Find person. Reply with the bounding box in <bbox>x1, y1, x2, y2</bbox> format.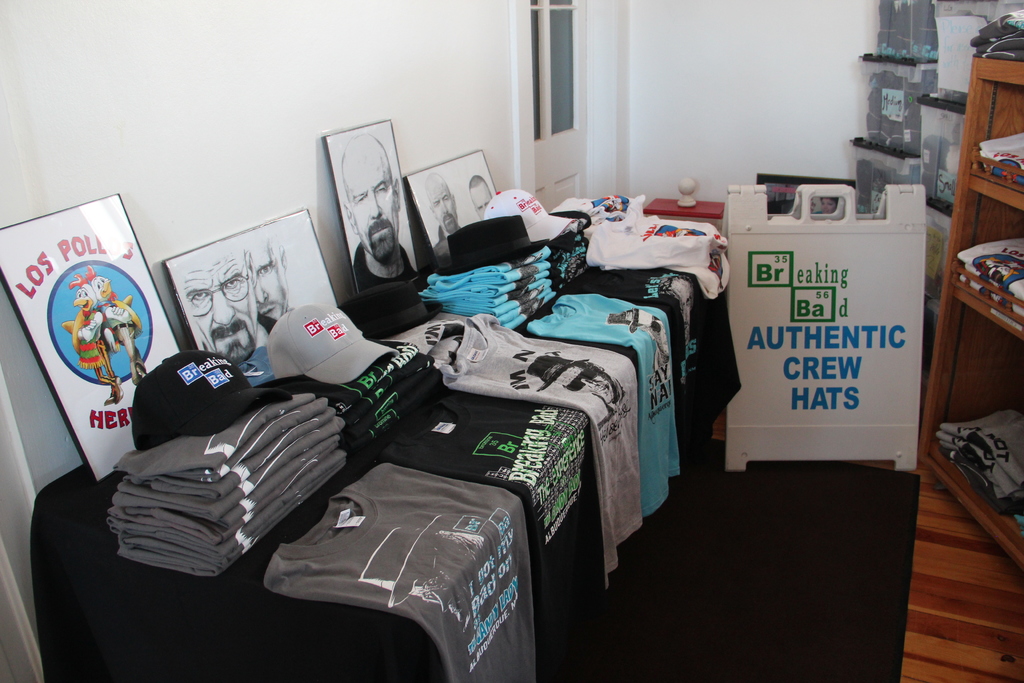
<bbox>424, 174, 463, 245</bbox>.
